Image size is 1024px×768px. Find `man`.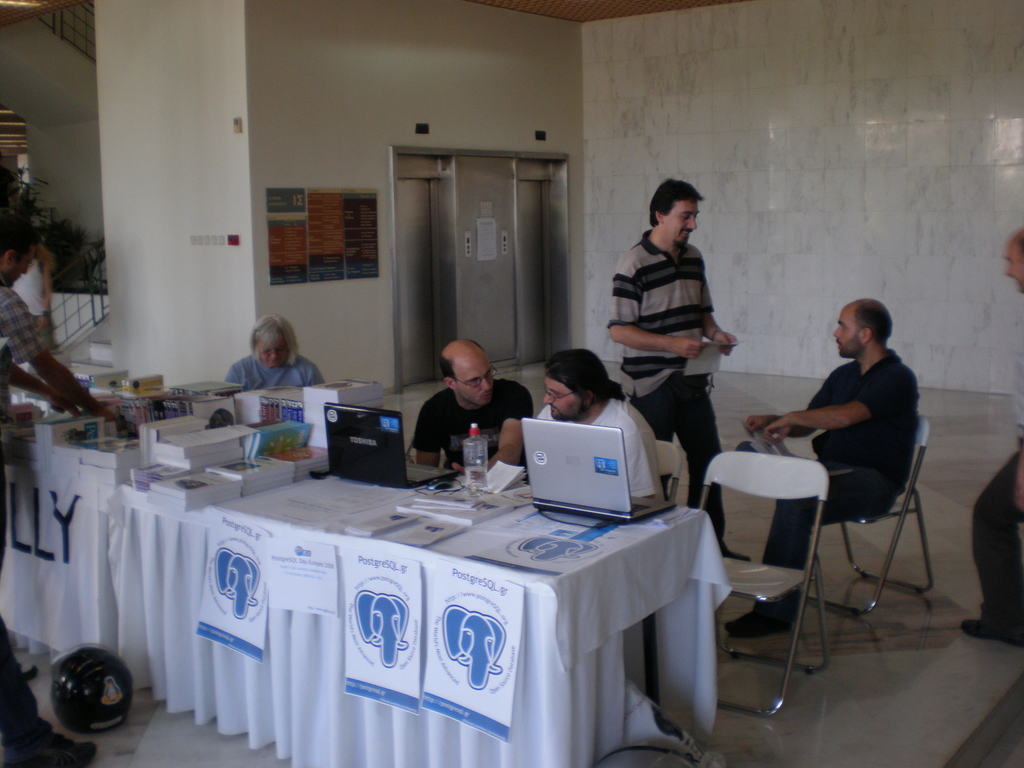
x1=415, y1=335, x2=530, y2=473.
